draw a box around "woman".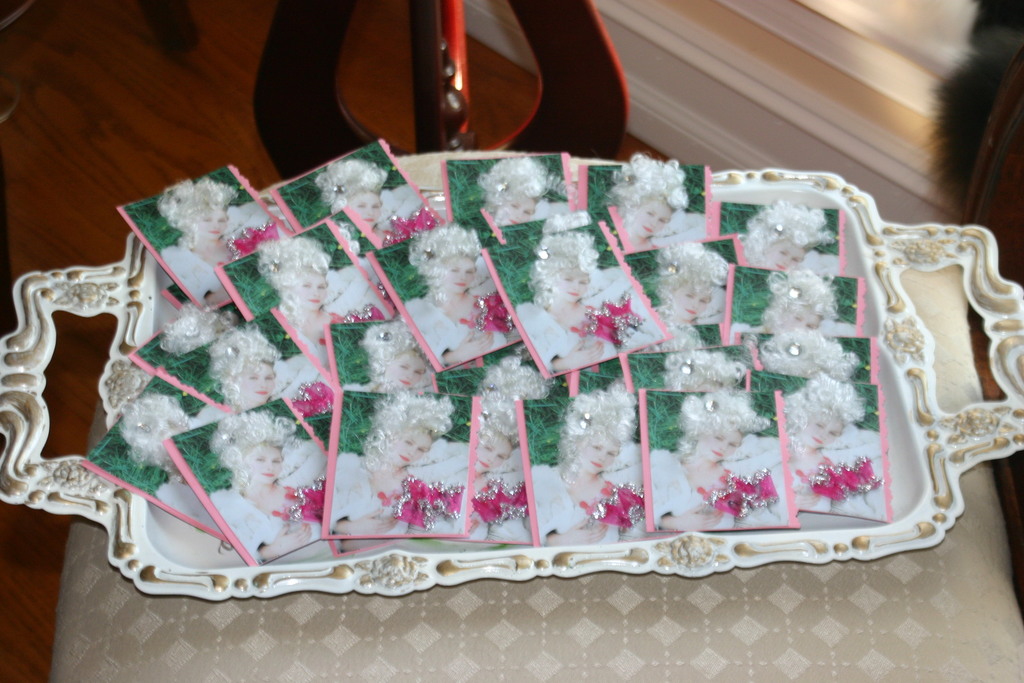
bbox(311, 155, 416, 238).
